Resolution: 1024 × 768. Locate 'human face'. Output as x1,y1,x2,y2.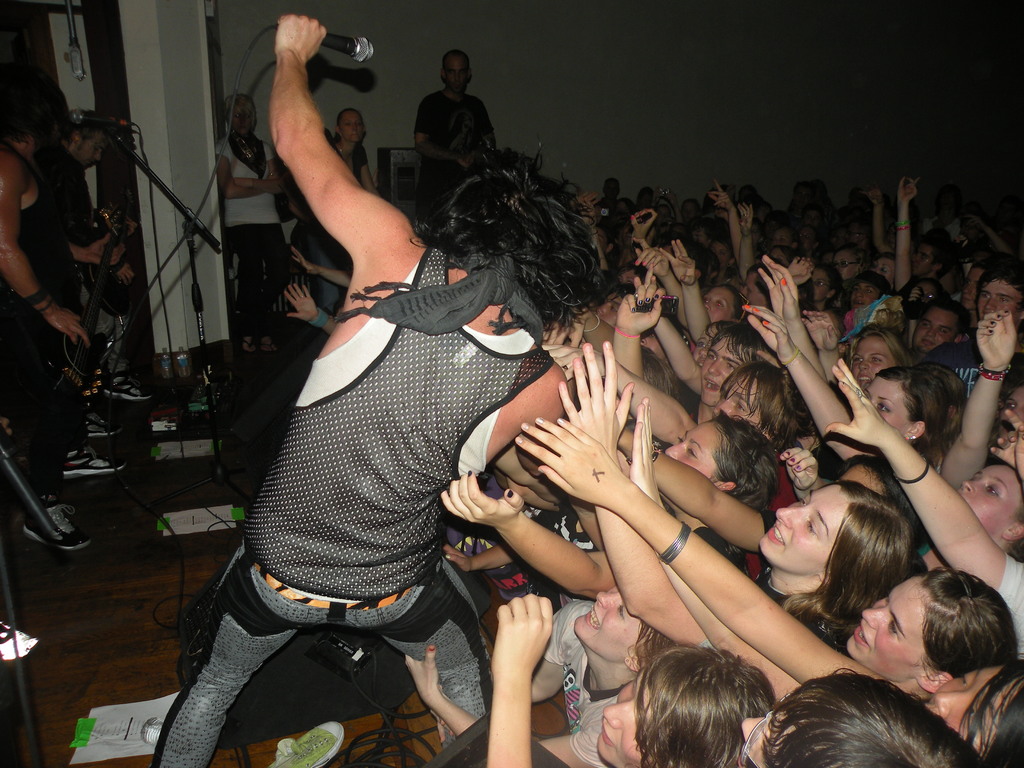
698,332,749,404.
